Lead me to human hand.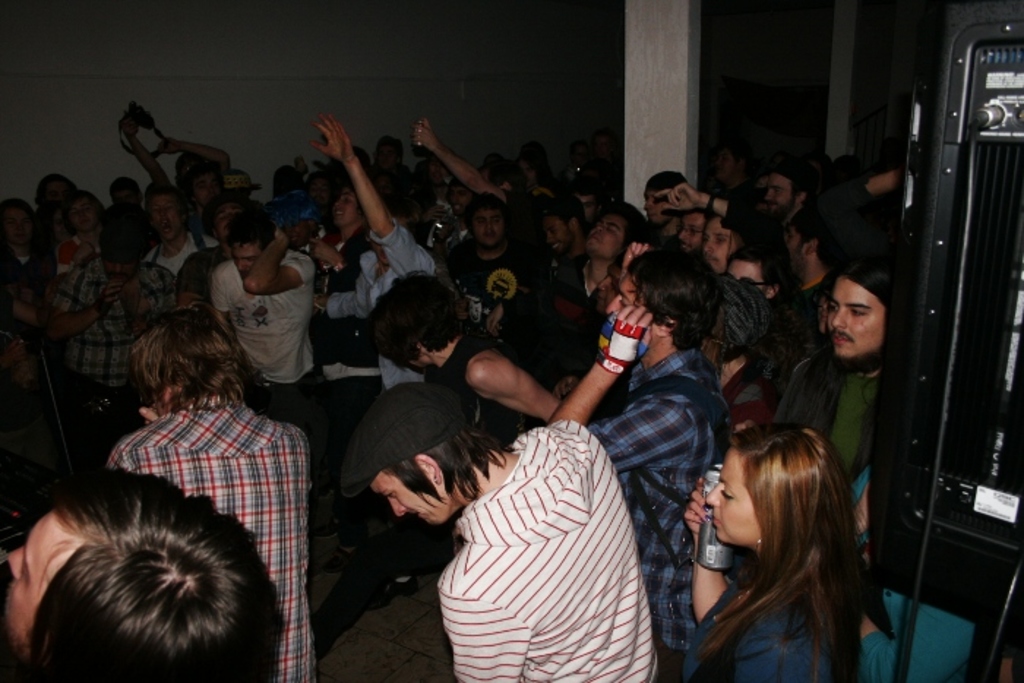
Lead to Rect(677, 477, 709, 541).
